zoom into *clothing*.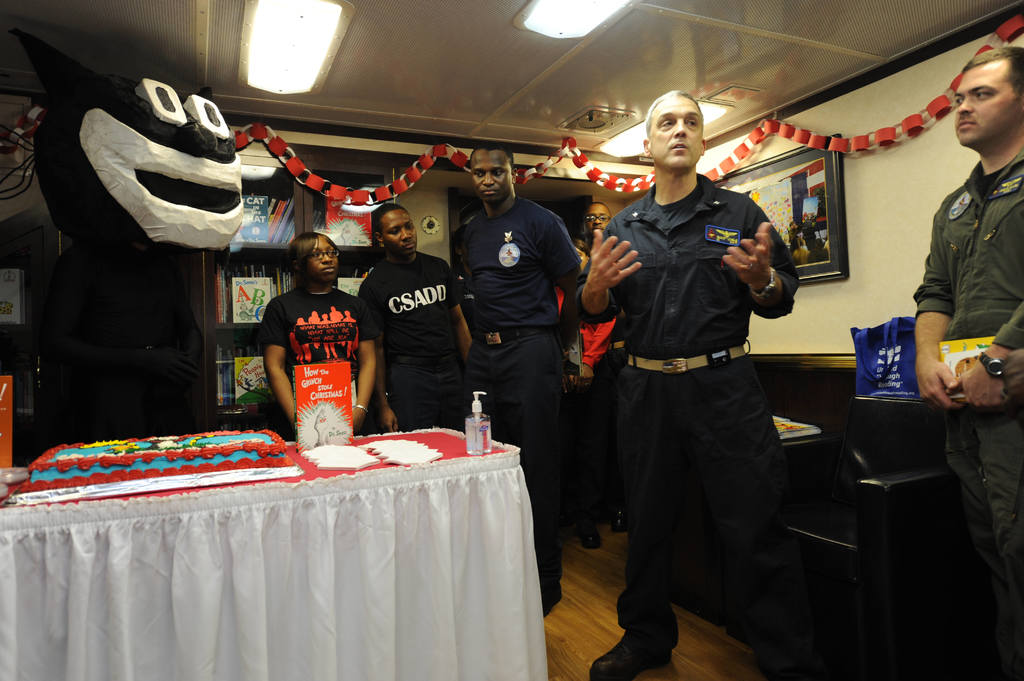
Zoom target: (364,252,484,429).
